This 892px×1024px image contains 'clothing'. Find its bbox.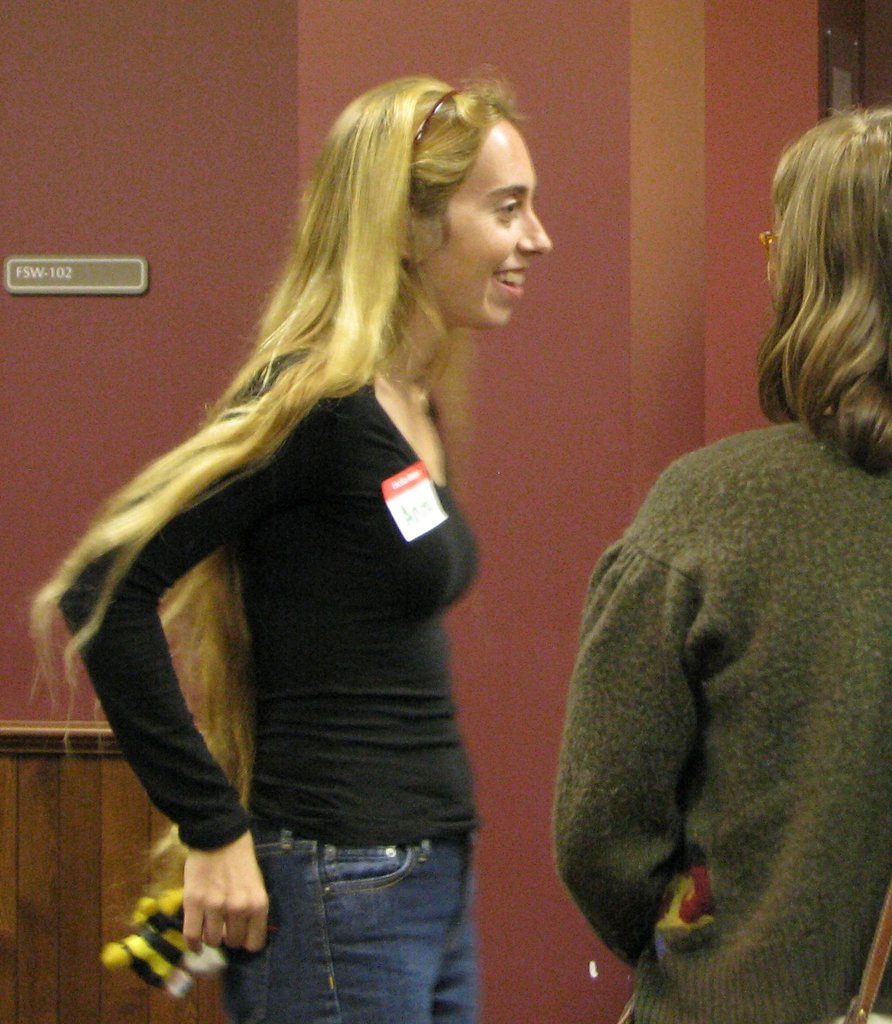
{"left": 229, "top": 820, "right": 482, "bottom": 1023}.
